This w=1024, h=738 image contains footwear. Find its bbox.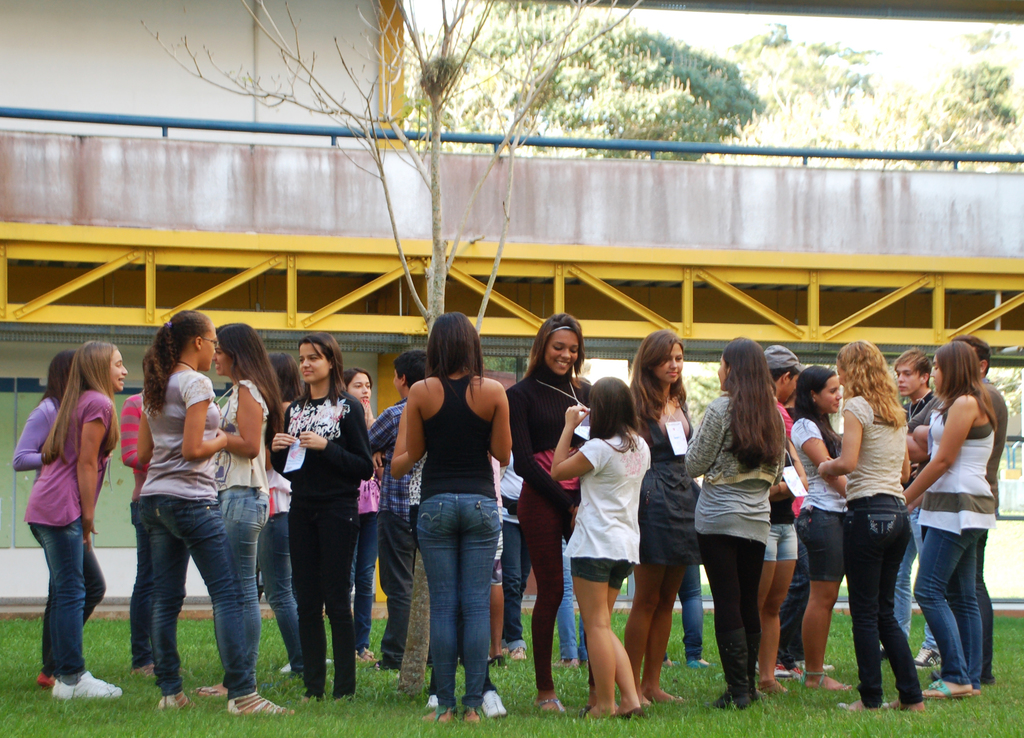
[left=715, top=686, right=755, bottom=710].
